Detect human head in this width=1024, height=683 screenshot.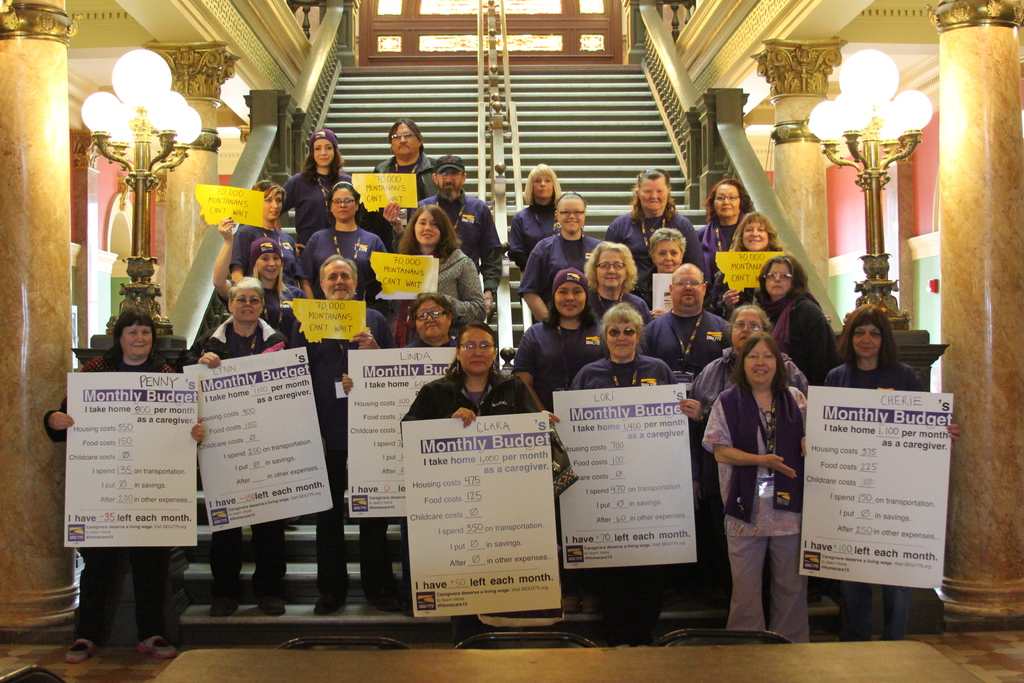
Detection: pyautogui.locateOnScreen(583, 240, 636, 292).
